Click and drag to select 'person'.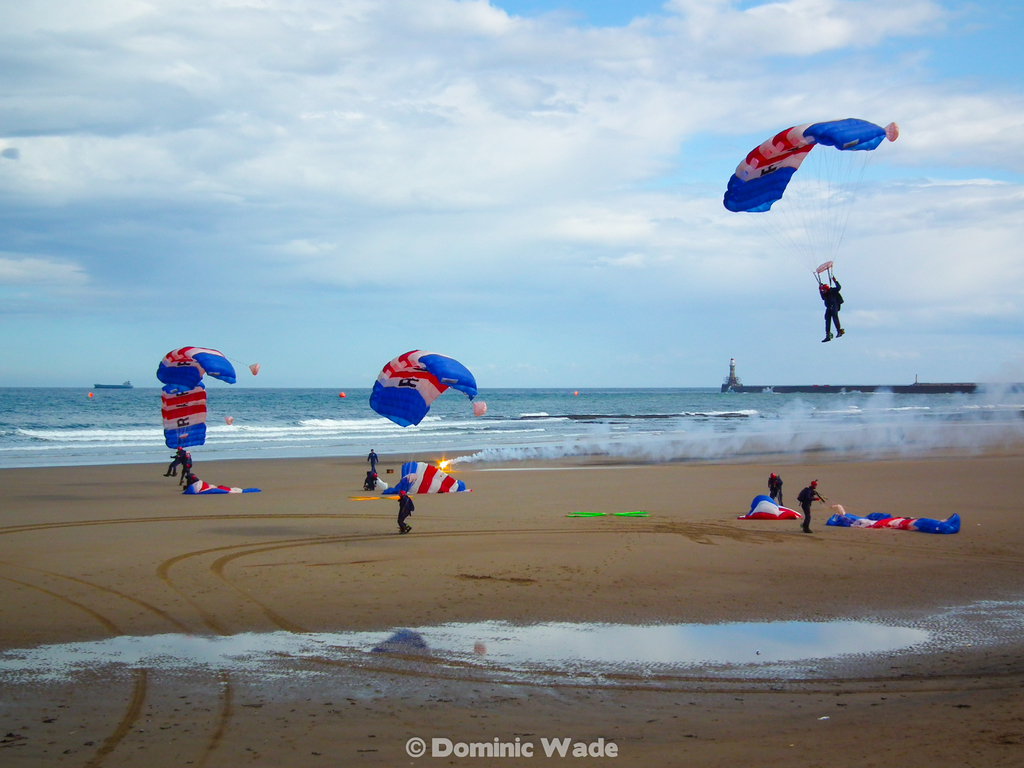
Selection: detection(397, 492, 413, 536).
